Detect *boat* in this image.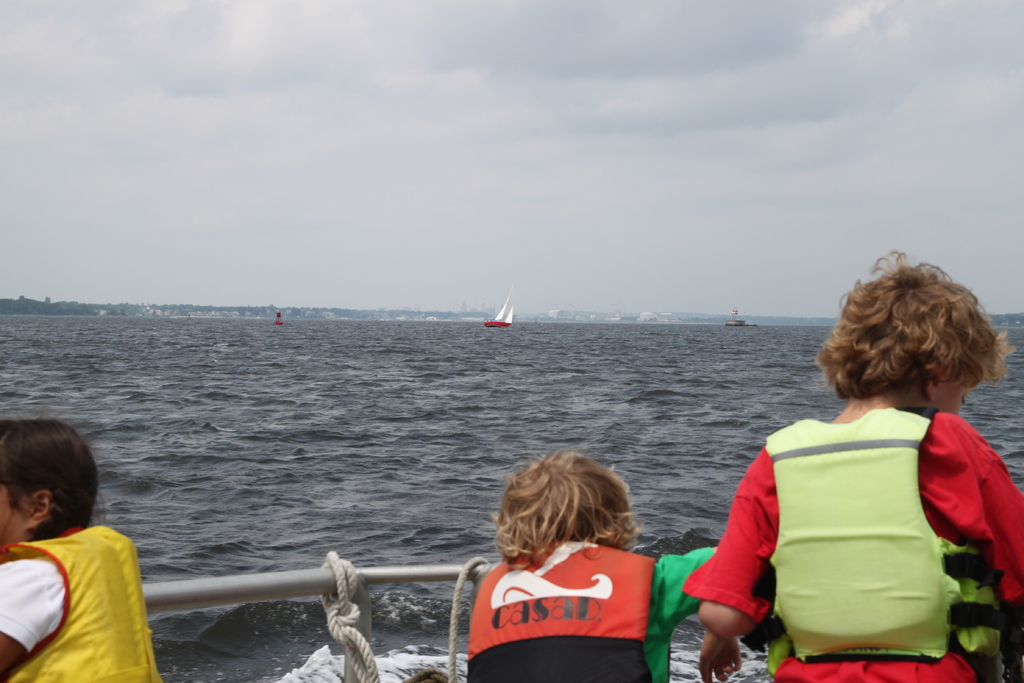
Detection: region(724, 307, 761, 329).
